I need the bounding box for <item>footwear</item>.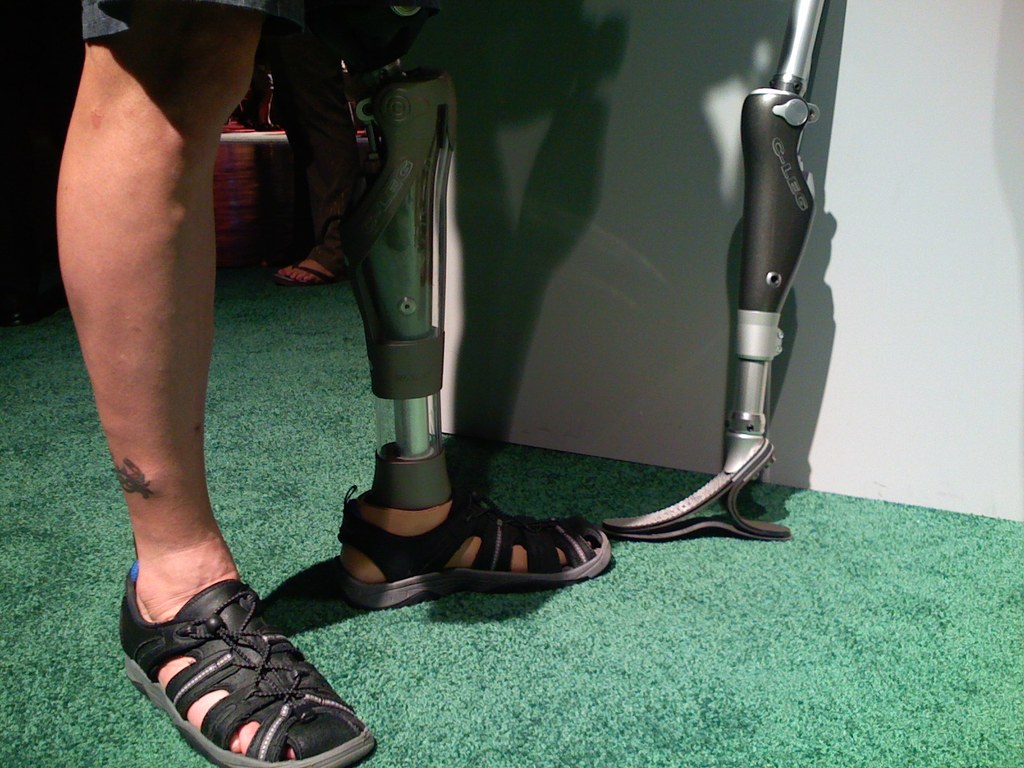
Here it is: bbox=(120, 527, 381, 767).
